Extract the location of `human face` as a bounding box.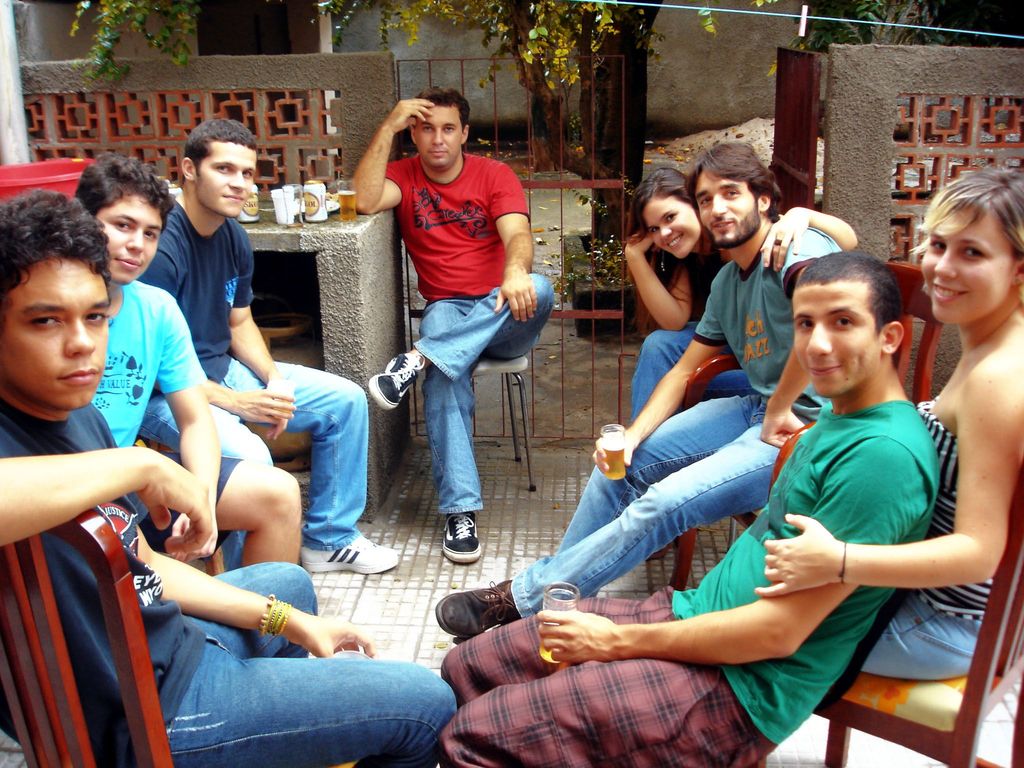
(0, 261, 113, 406).
